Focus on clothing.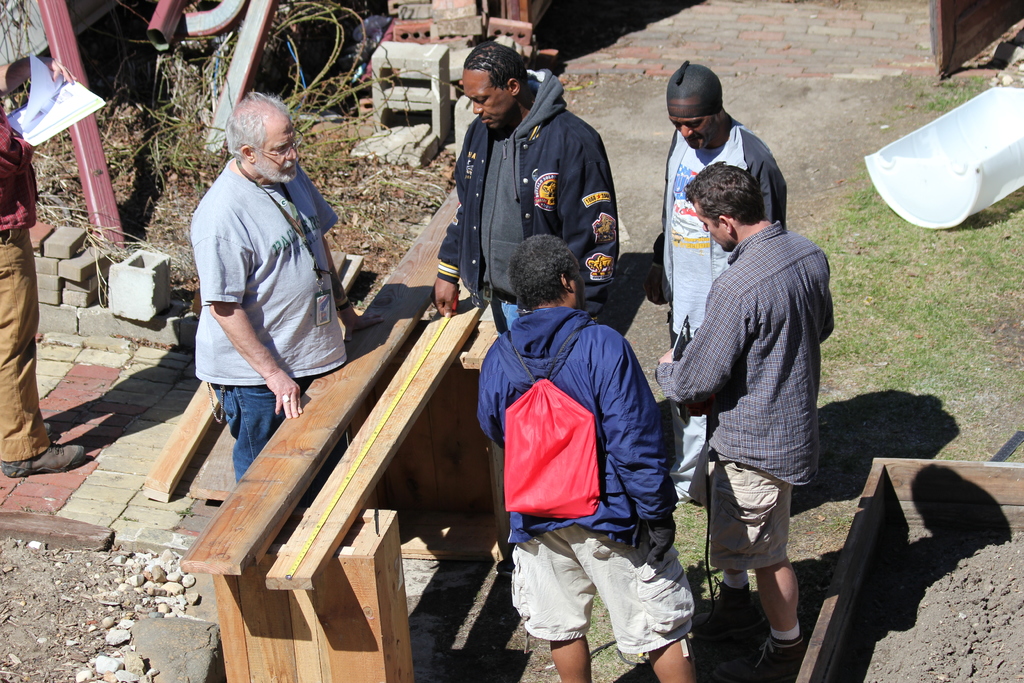
Focused at (656,115,790,500).
